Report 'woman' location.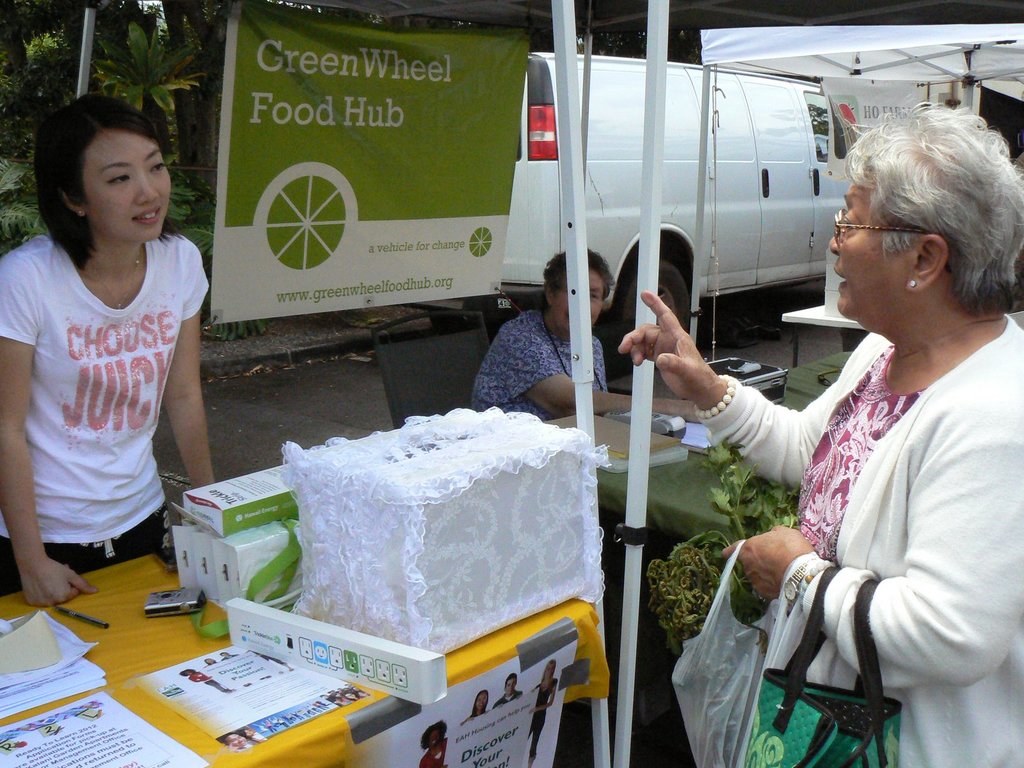
Report: box=[463, 690, 492, 724].
